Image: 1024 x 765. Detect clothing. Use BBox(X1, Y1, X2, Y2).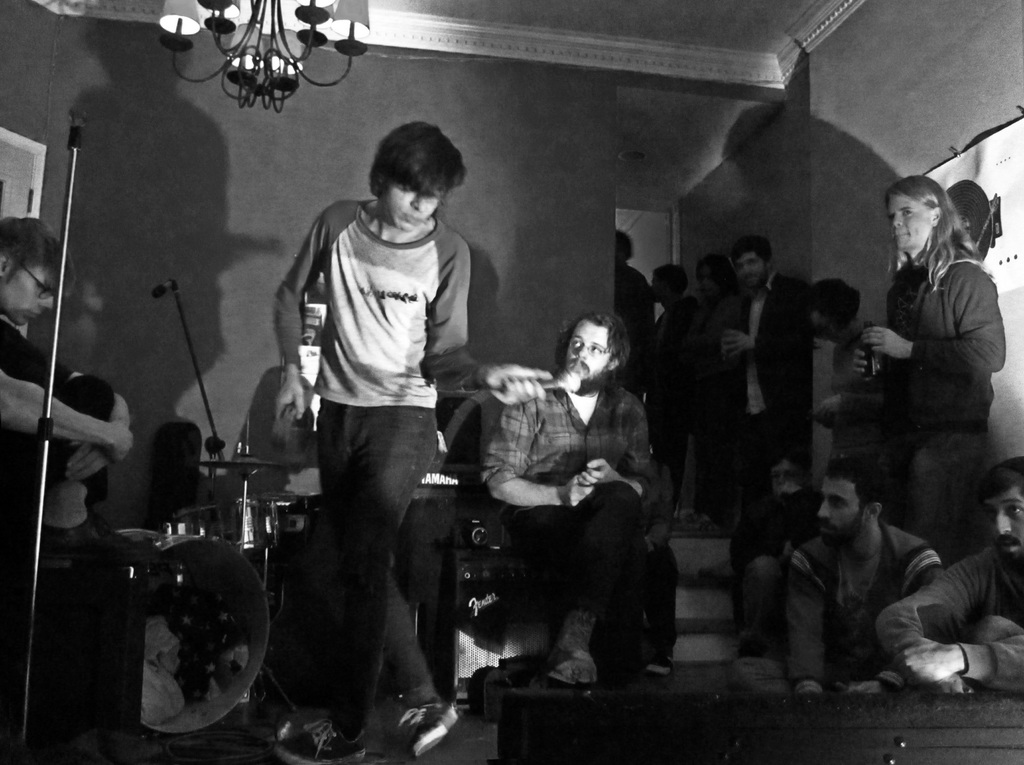
BBox(873, 547, 1023, 691).
